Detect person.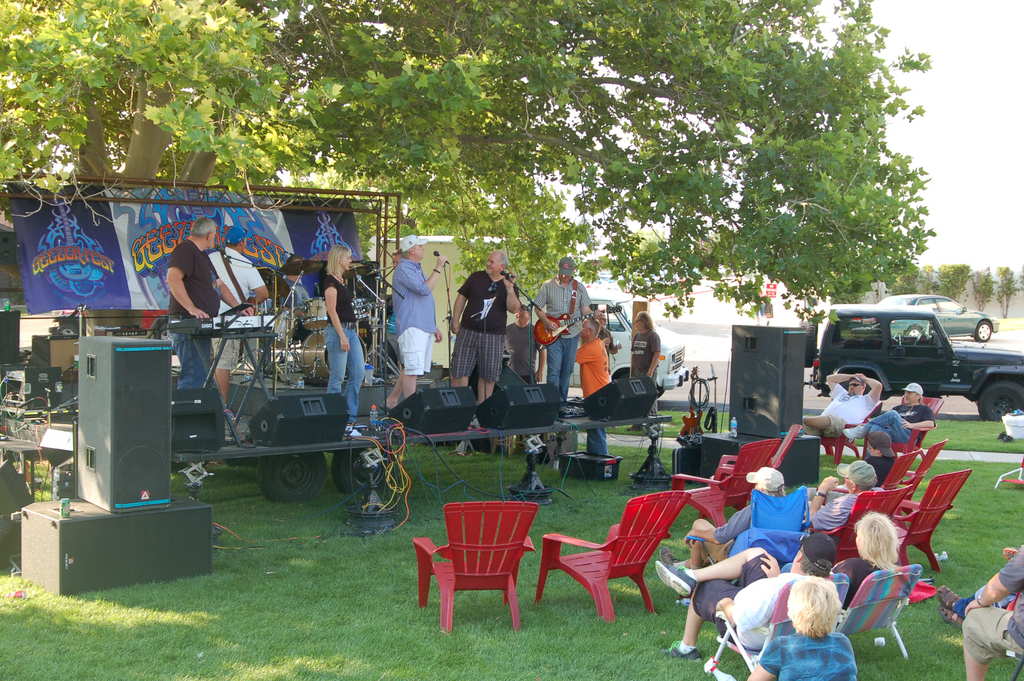
Detected at pyautogui.locateOnScreen(452, 254, 525, 409).
